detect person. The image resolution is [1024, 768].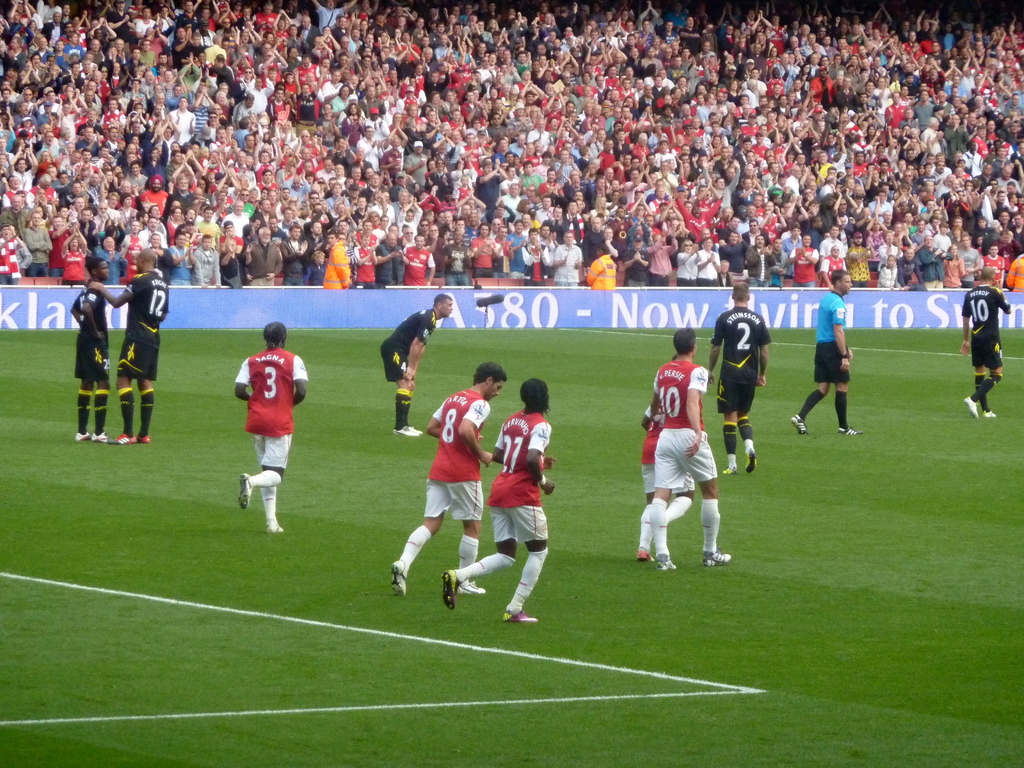
select_region(792, 267, 863, 435).
